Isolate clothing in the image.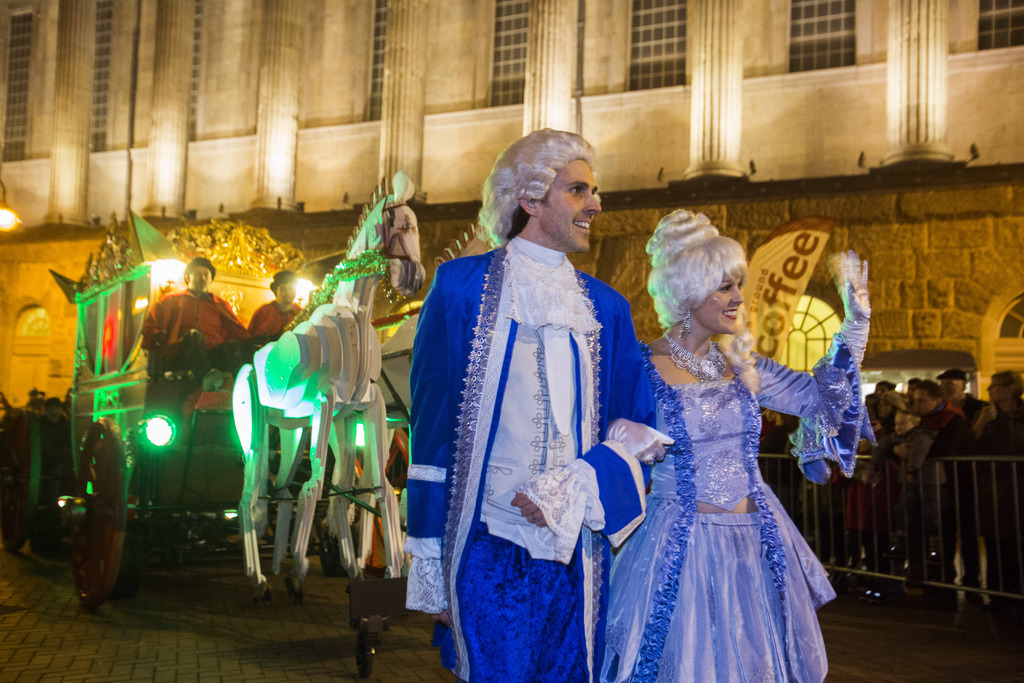
Isolated region: <bbox>598, 320, 883, 682</bbox>.
